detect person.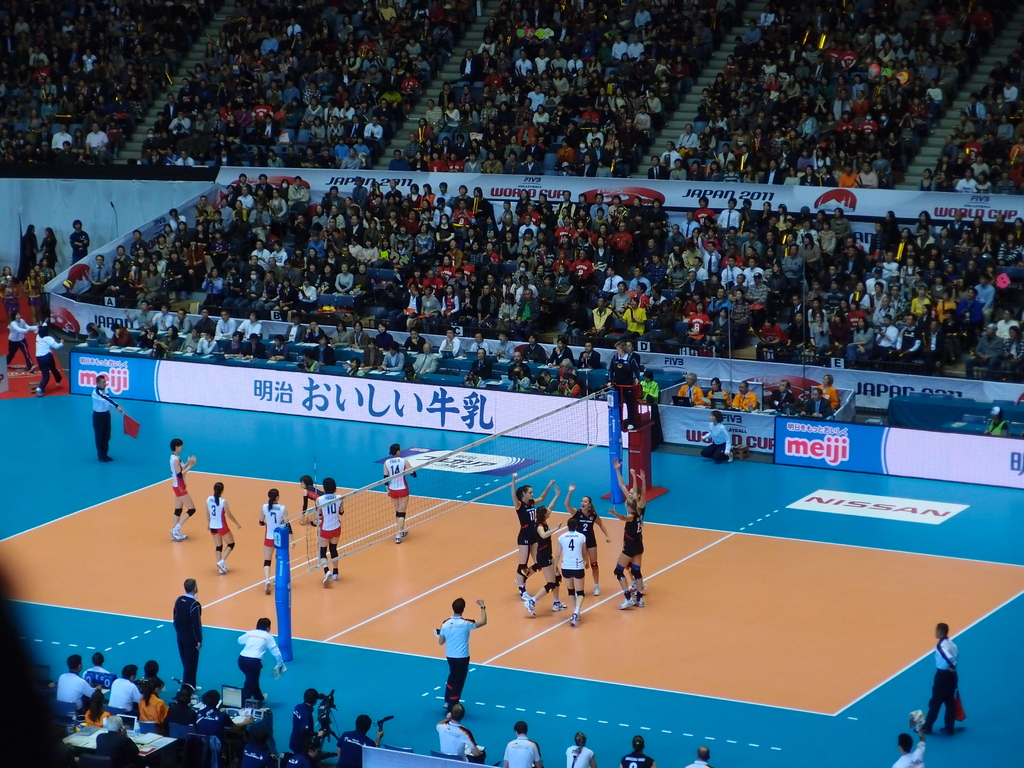
Detected at 225 330 244 353.
